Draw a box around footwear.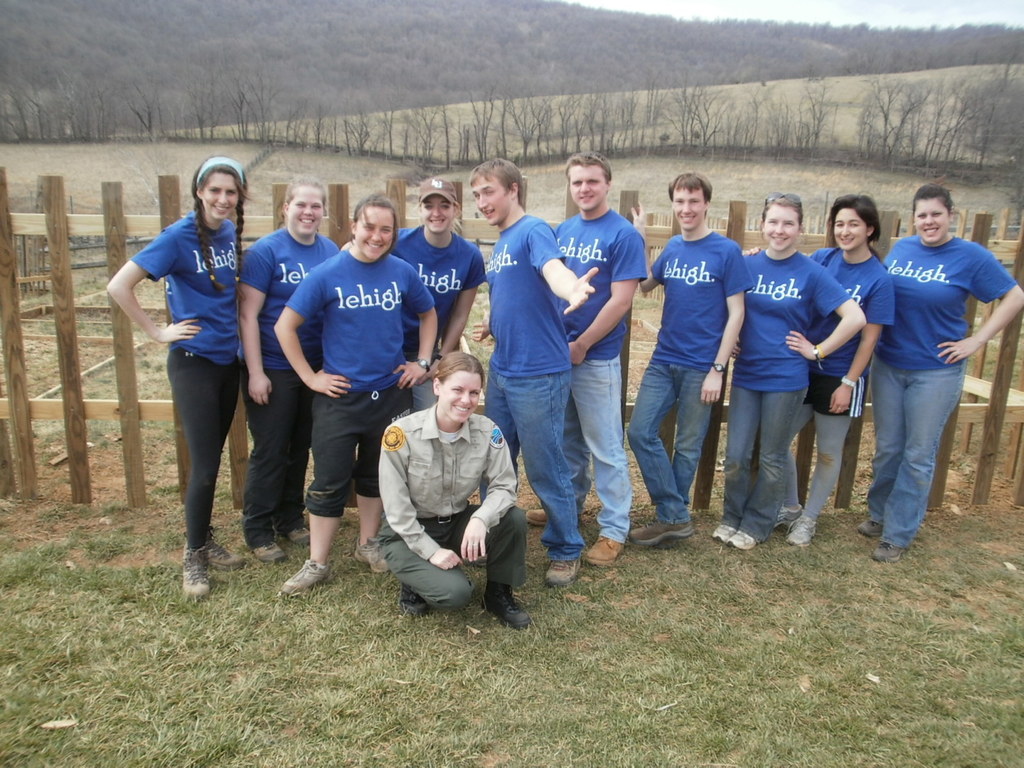
[x1=483, y1=586, x2=529, y2=627].
